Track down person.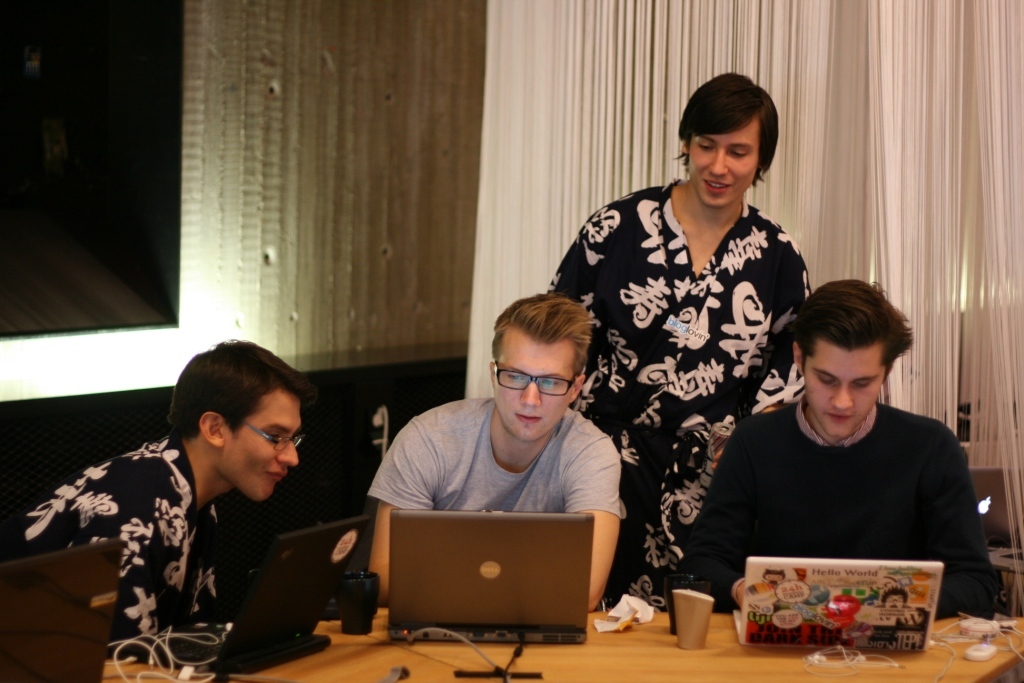
Tracked to rect(579, 94, 800, 593).
